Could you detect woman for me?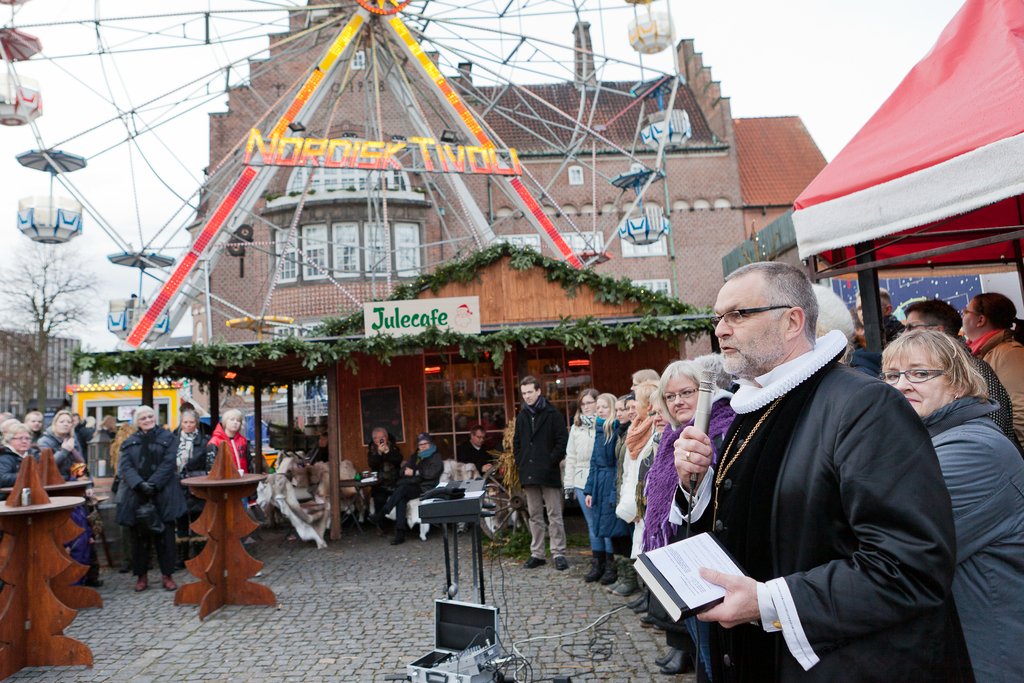
Detection result: region(0, 419, 35, 484).
